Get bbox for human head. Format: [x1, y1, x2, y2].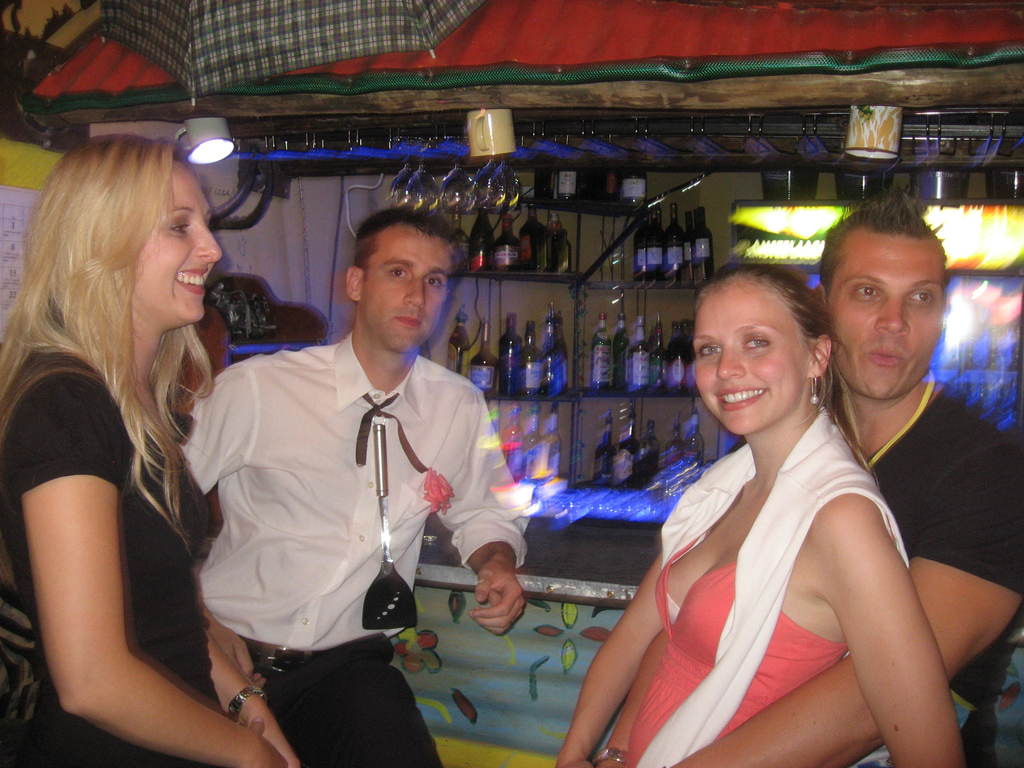
[340, 212, 469, 353].
